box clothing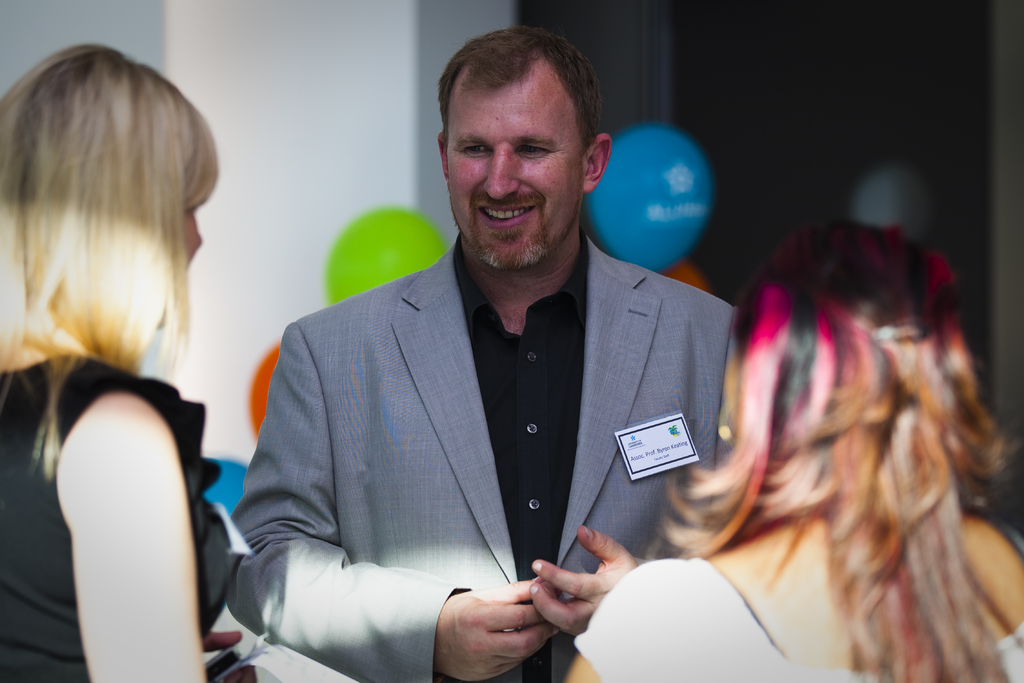
box(235, 209, 741, 680)
